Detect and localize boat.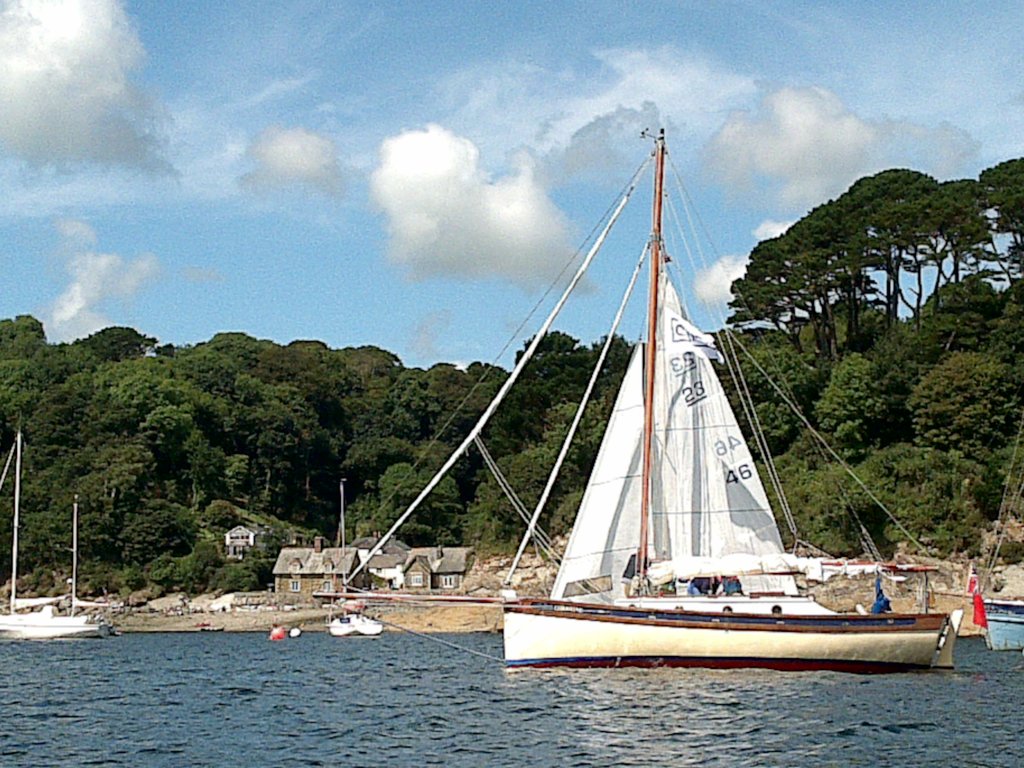
Localized at [975, 595, 1023, 659].
